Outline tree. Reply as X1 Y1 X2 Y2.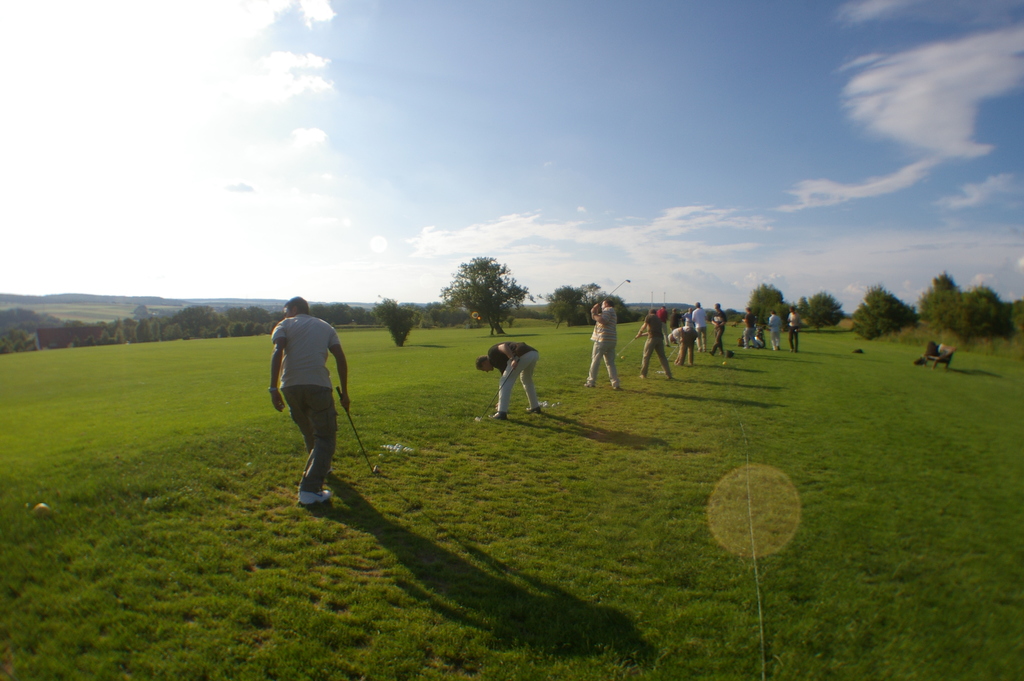
790 295 835 317.
